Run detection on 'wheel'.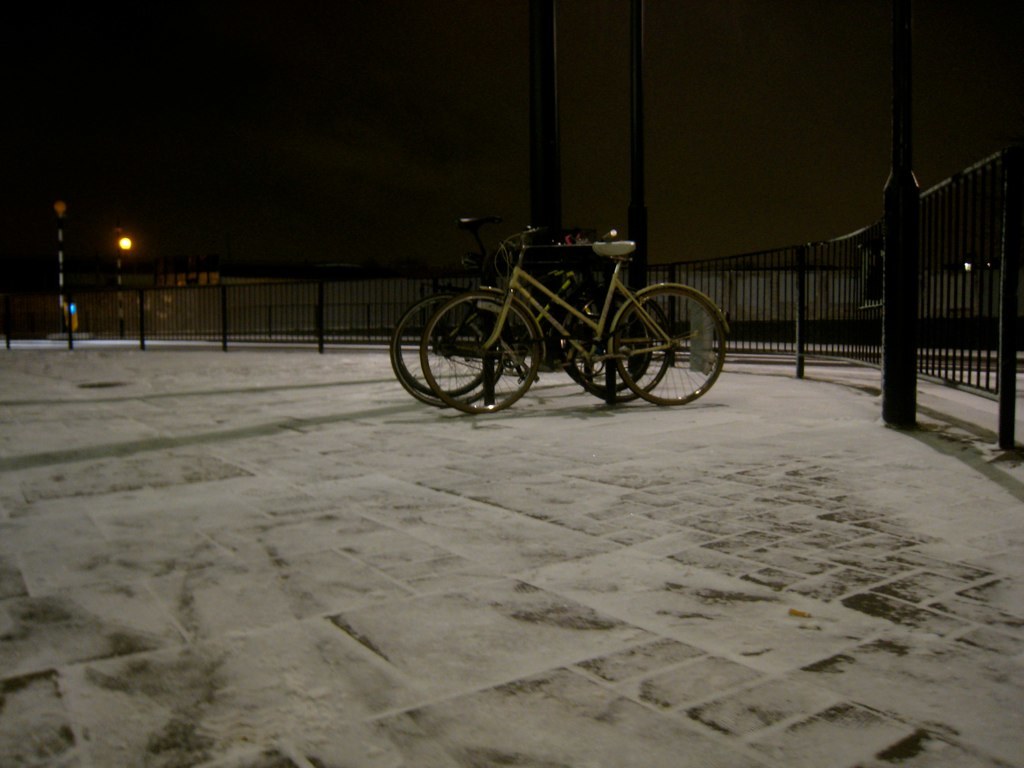
Result: x1=399 y1=300 x2=488 y2=390.
